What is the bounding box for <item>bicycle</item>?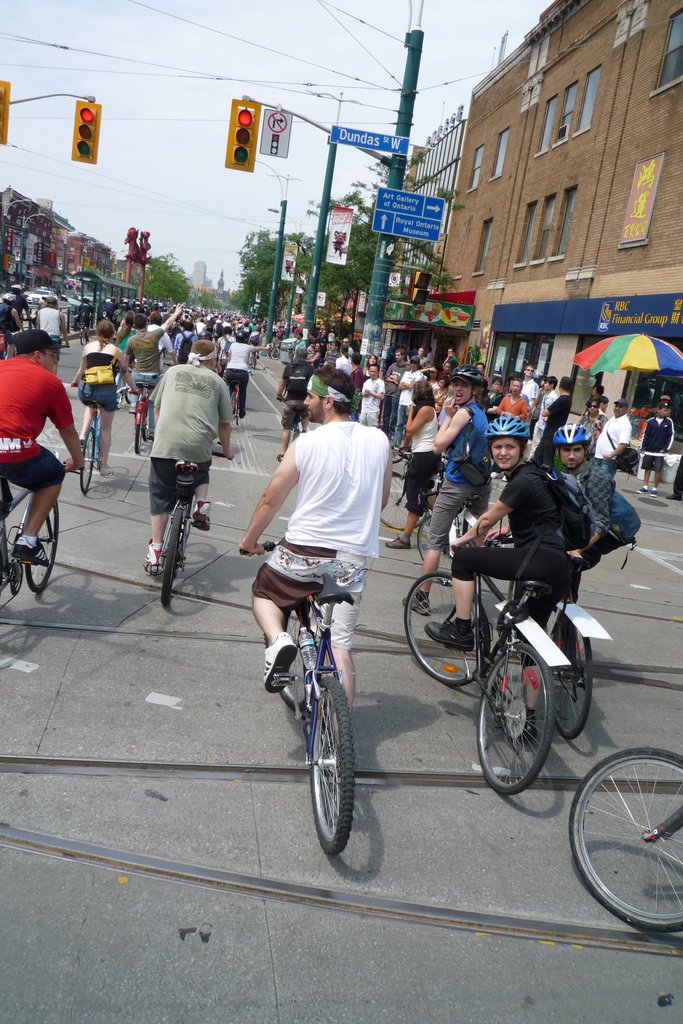
[481, 522, 597, 748].
